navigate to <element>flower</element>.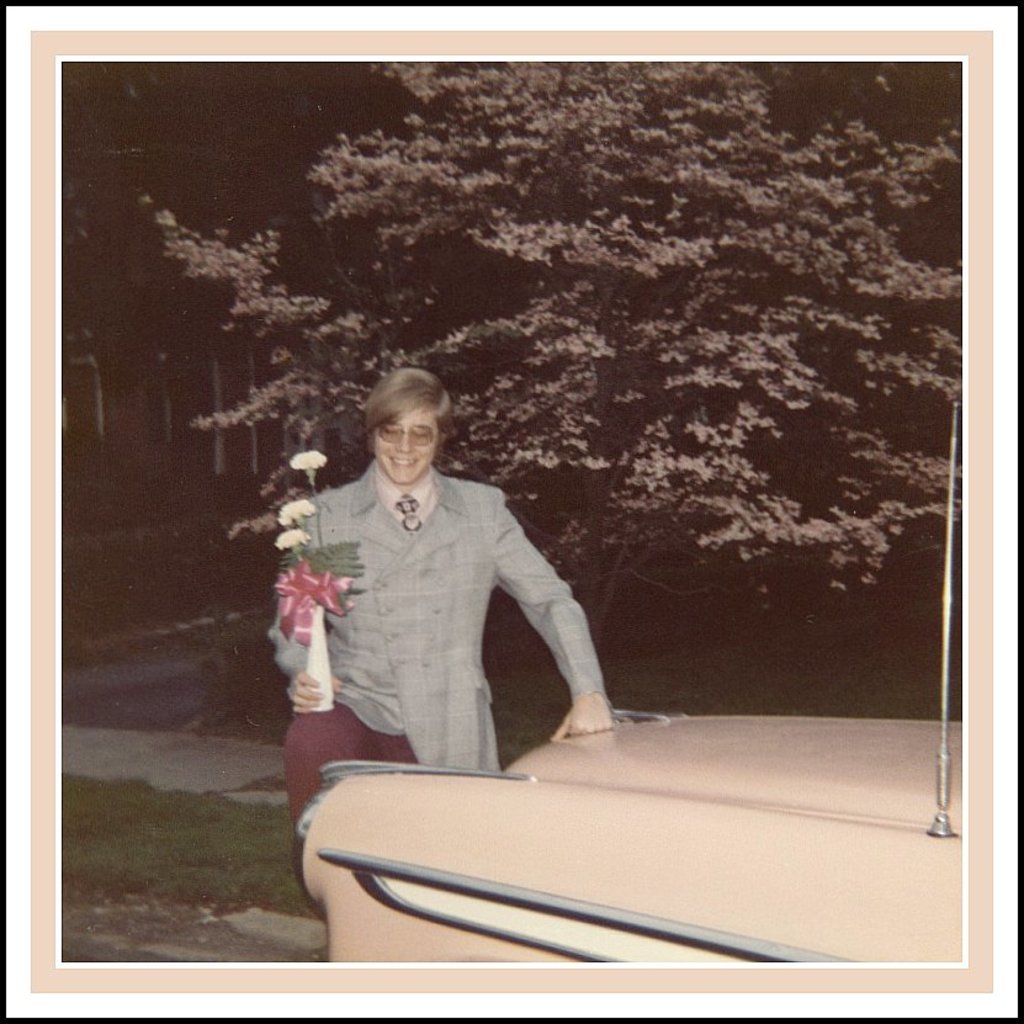
Navigation target: crop(276, 524, 319, 550).
